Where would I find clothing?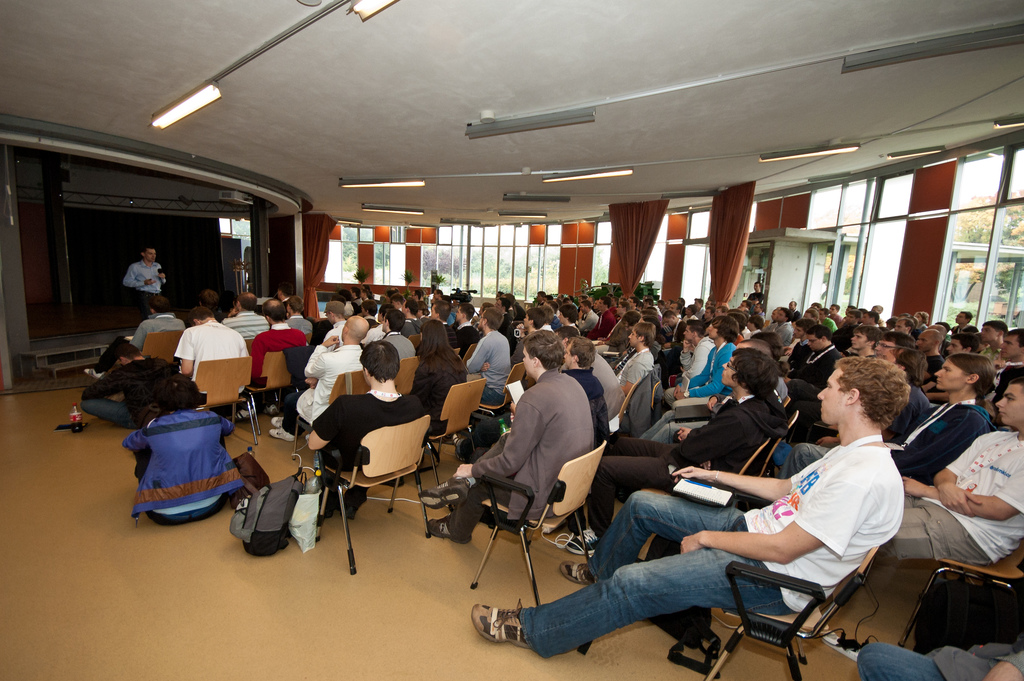
At bbox(73, 352, 166, 423).
